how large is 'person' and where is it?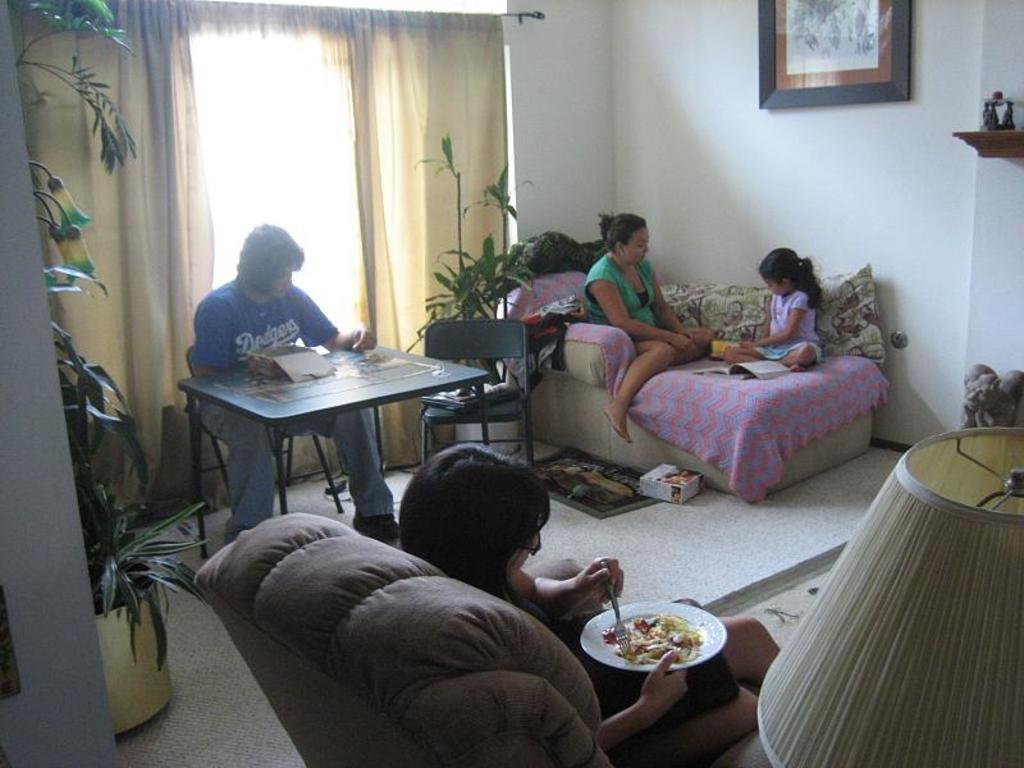
Bounding box: 401/436/780/755.
